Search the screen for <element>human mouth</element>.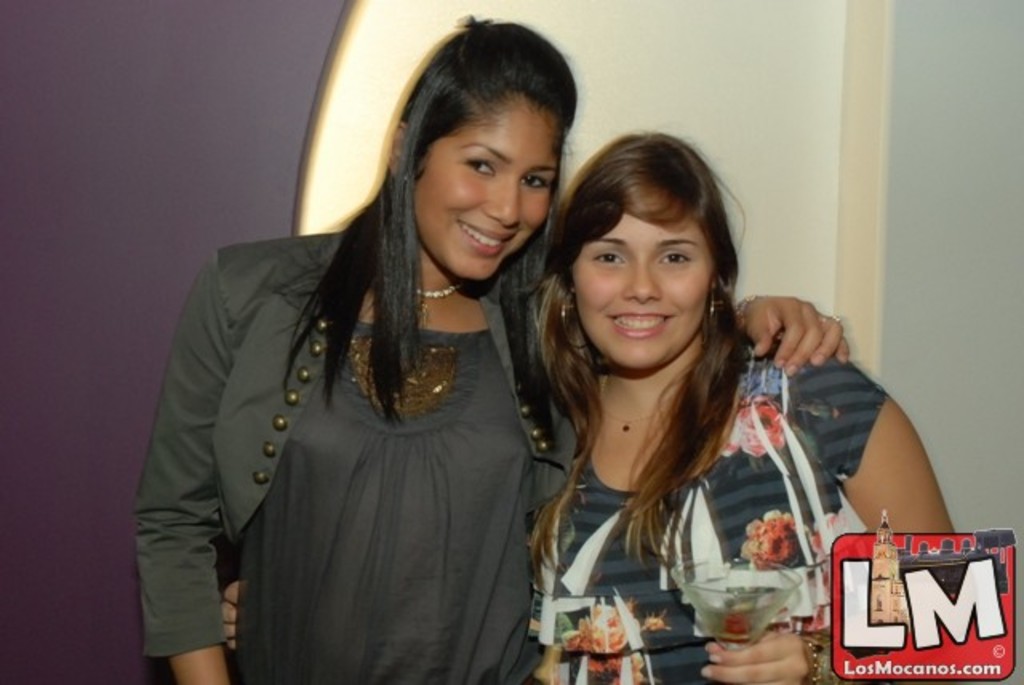
Found at {"x1": 459, "y1": 221, "x2": 517, "y2": 254}.
